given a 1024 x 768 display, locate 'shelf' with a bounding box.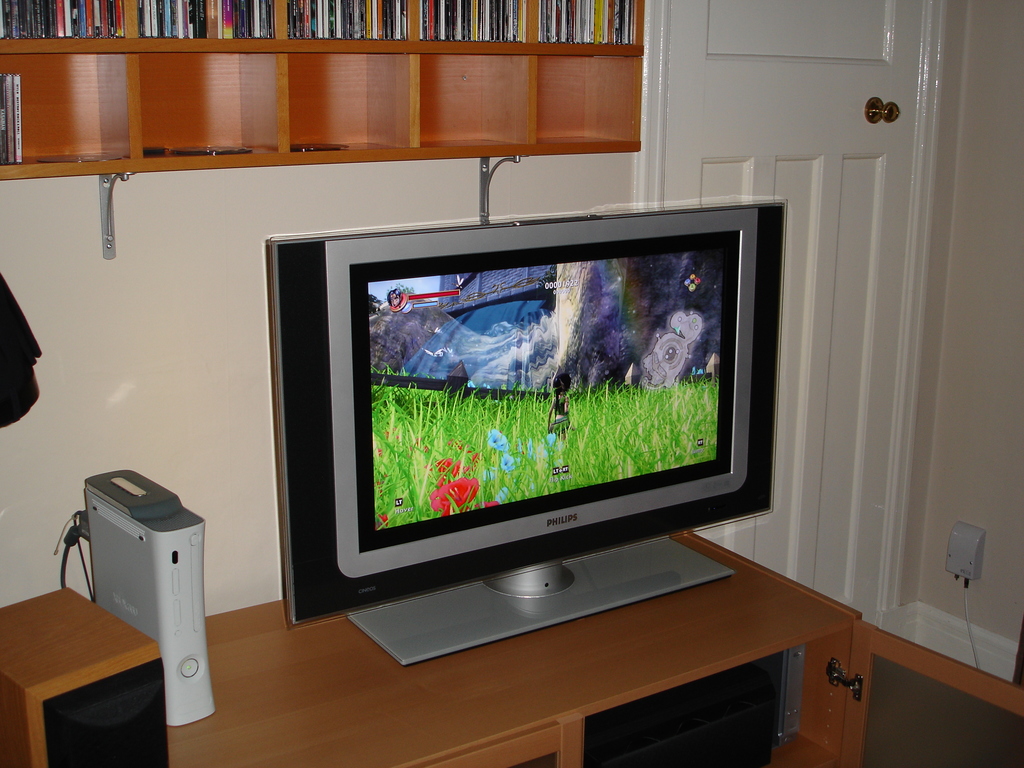
Located: region(486, 730, 569, 767).
